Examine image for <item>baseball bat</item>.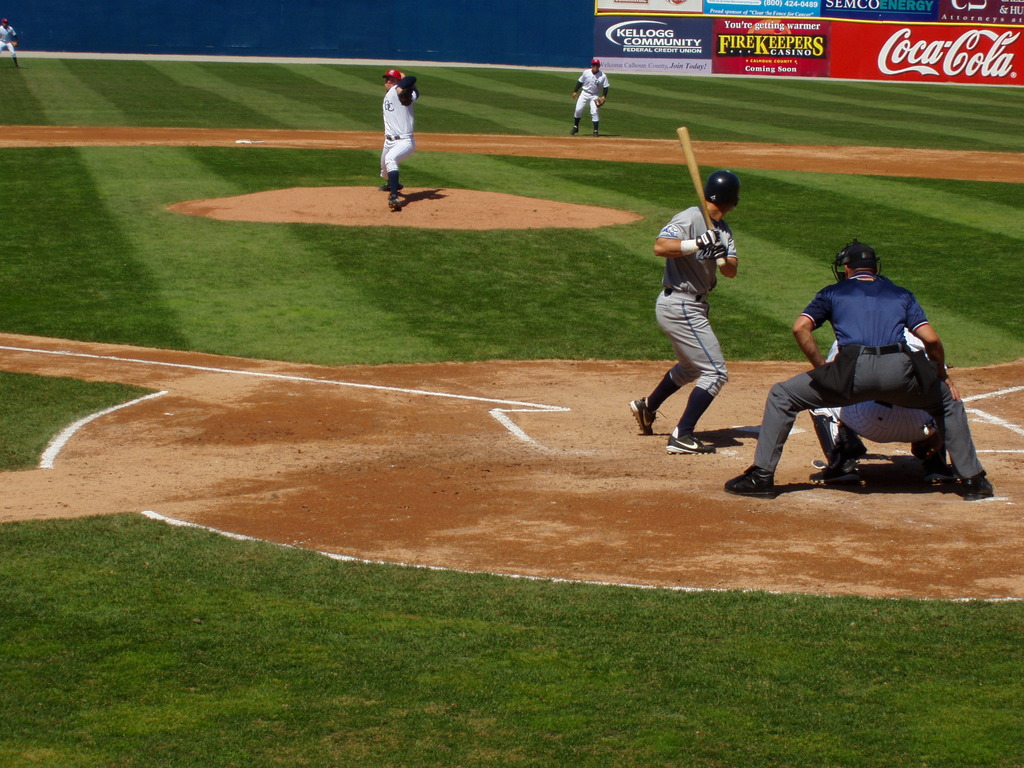
Examination result: box=[676, 122, 730, 268].
